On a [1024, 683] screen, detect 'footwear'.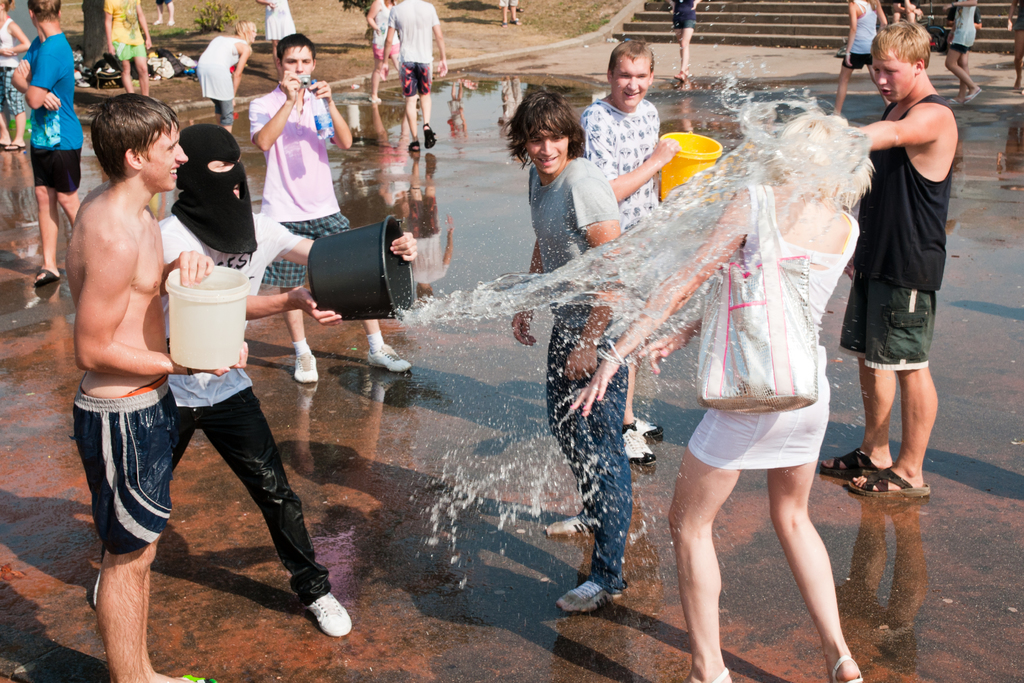
<region>851, 466, 938, 502</region>.
